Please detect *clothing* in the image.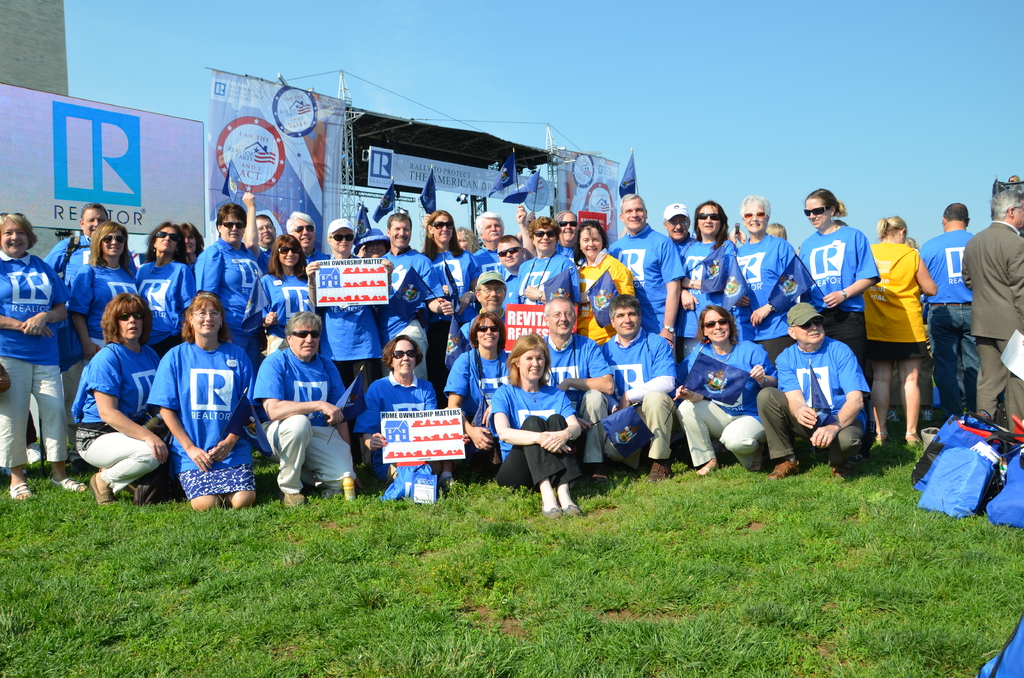
pyautogui.locateOnScreen(182, 234, 267, 362).
